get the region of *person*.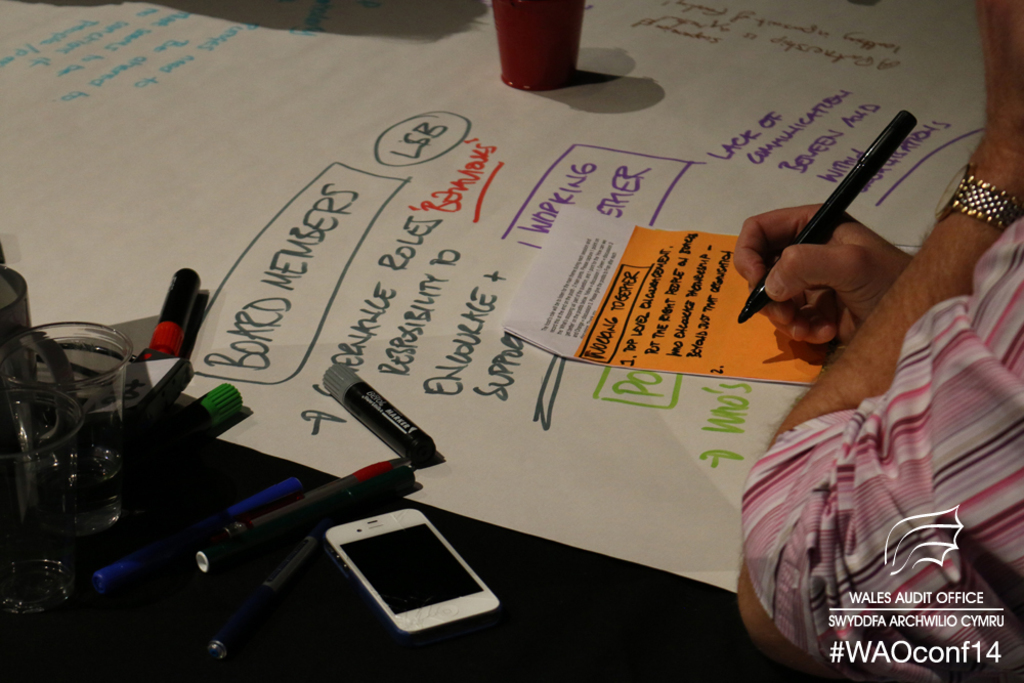
715 67 1007 618.
